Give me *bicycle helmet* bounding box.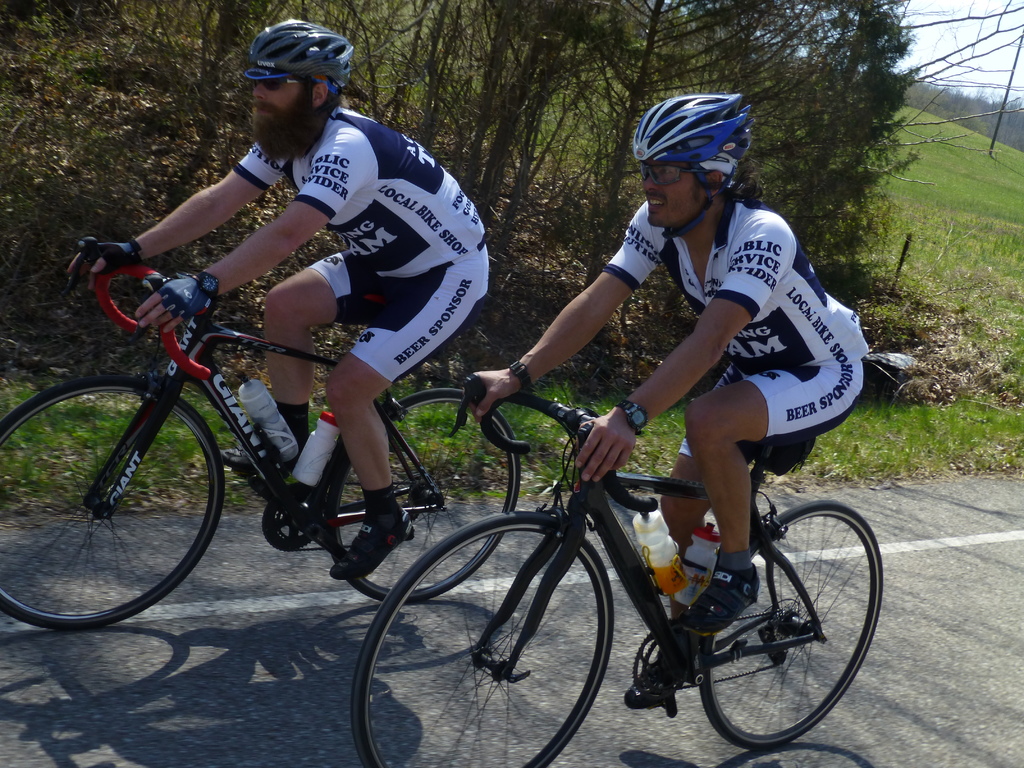
bbox(254, 18, 352, 93).
